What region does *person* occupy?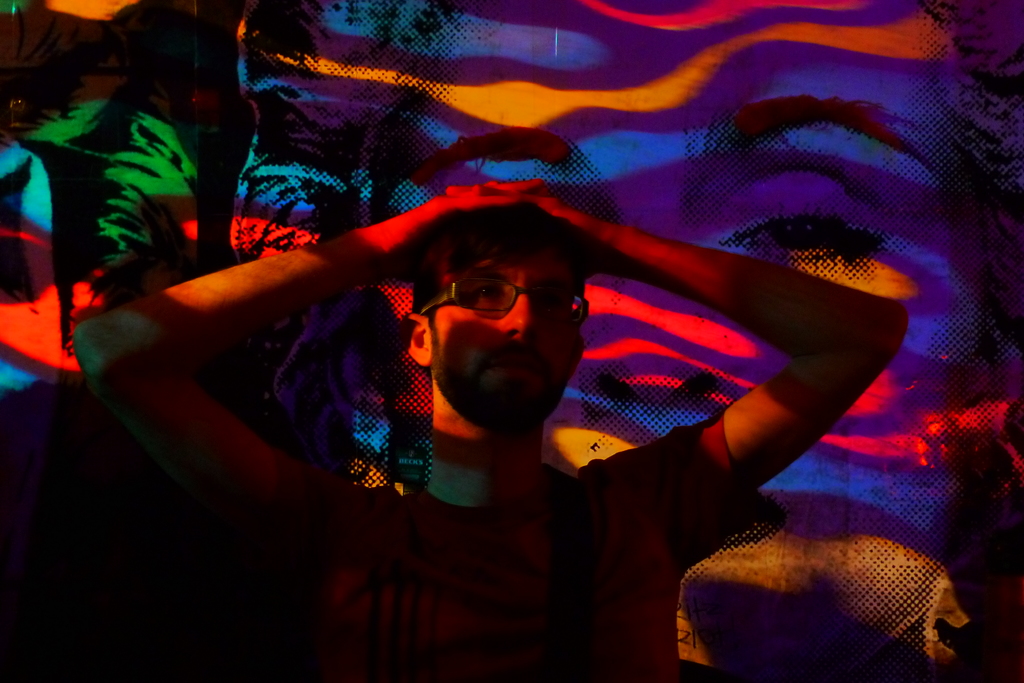
locate(78, 175, 918, 682).
